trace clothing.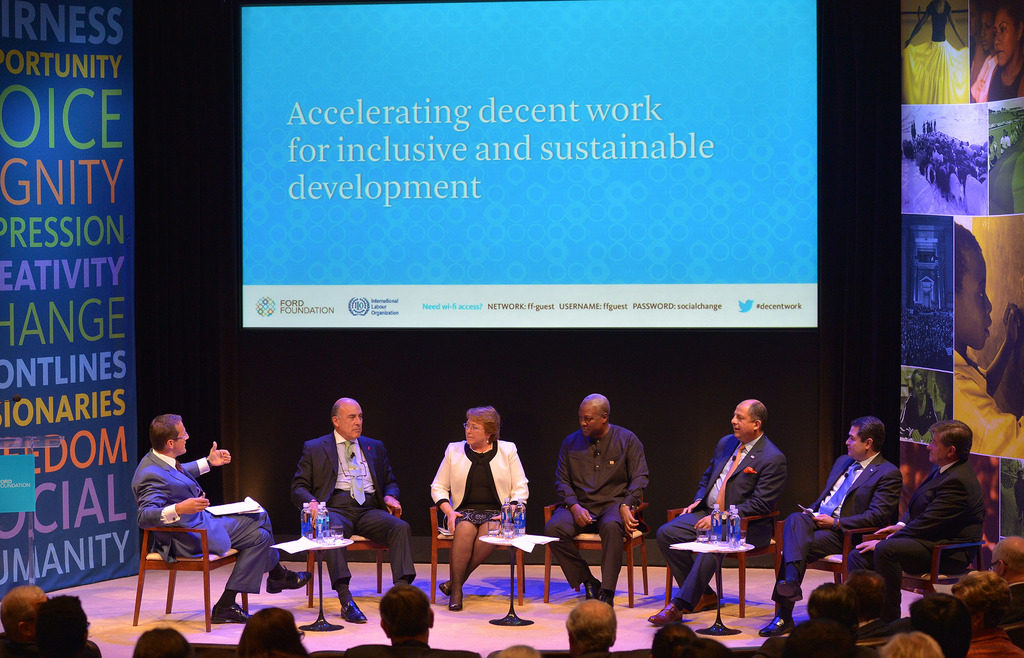
Traced to x1=963 y1=631 x2=1023 y2=657.
